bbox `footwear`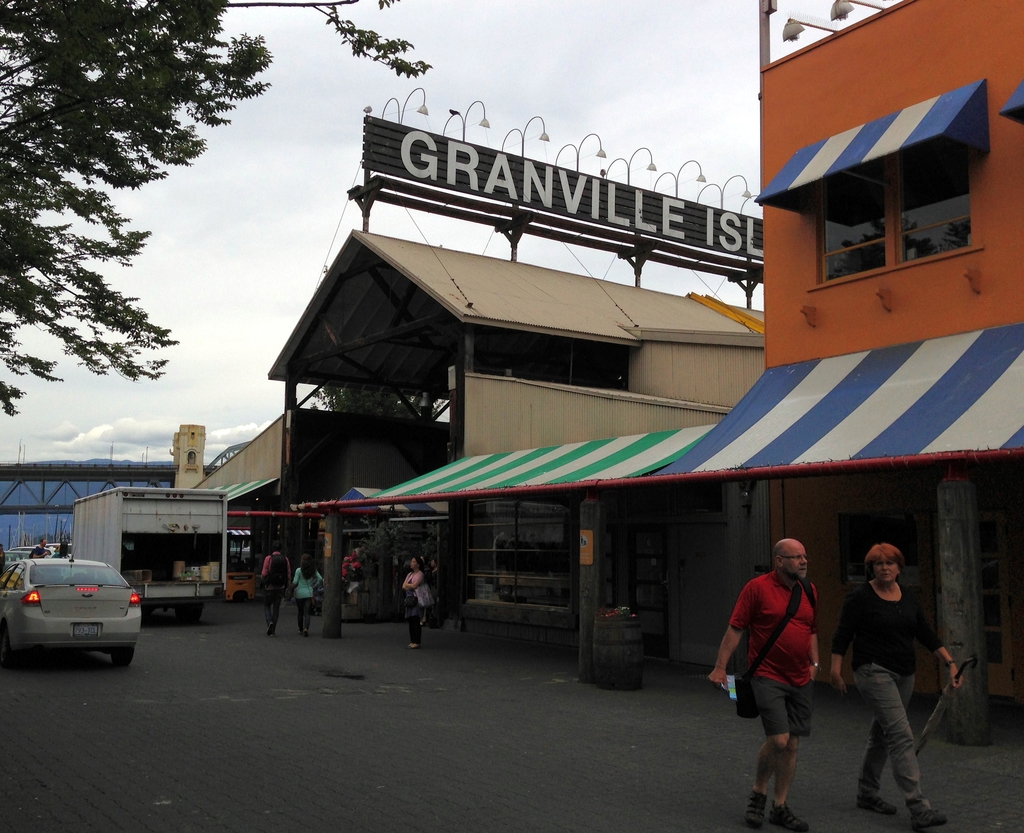
BBox(768, 798, 811, 832)
